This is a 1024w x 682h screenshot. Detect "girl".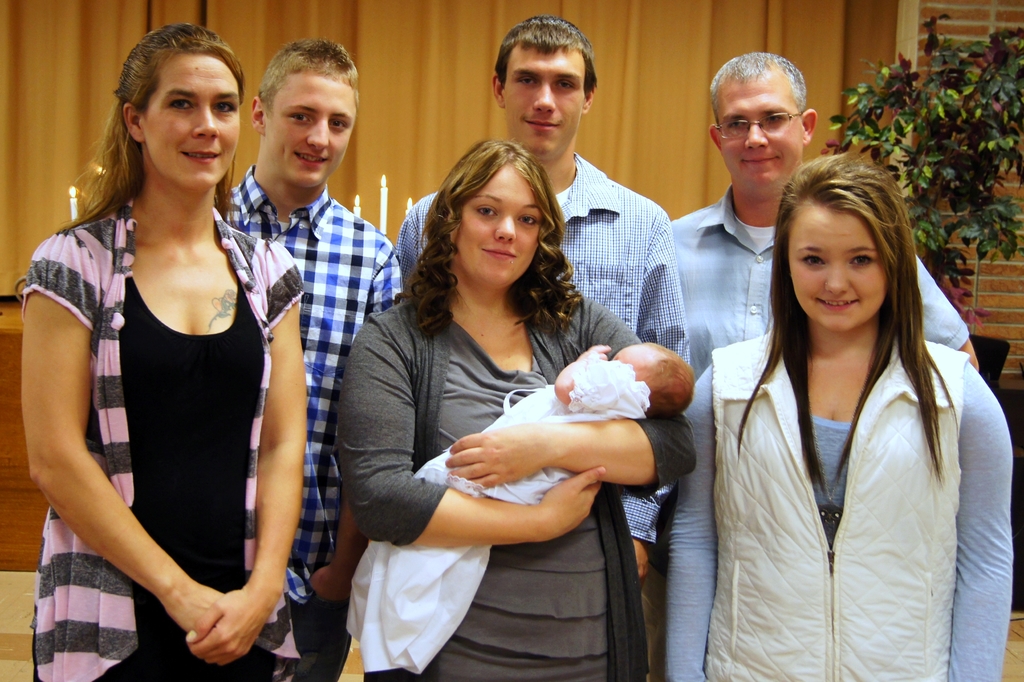
[x1=664, y1=155, x2=1010, y2=681].
